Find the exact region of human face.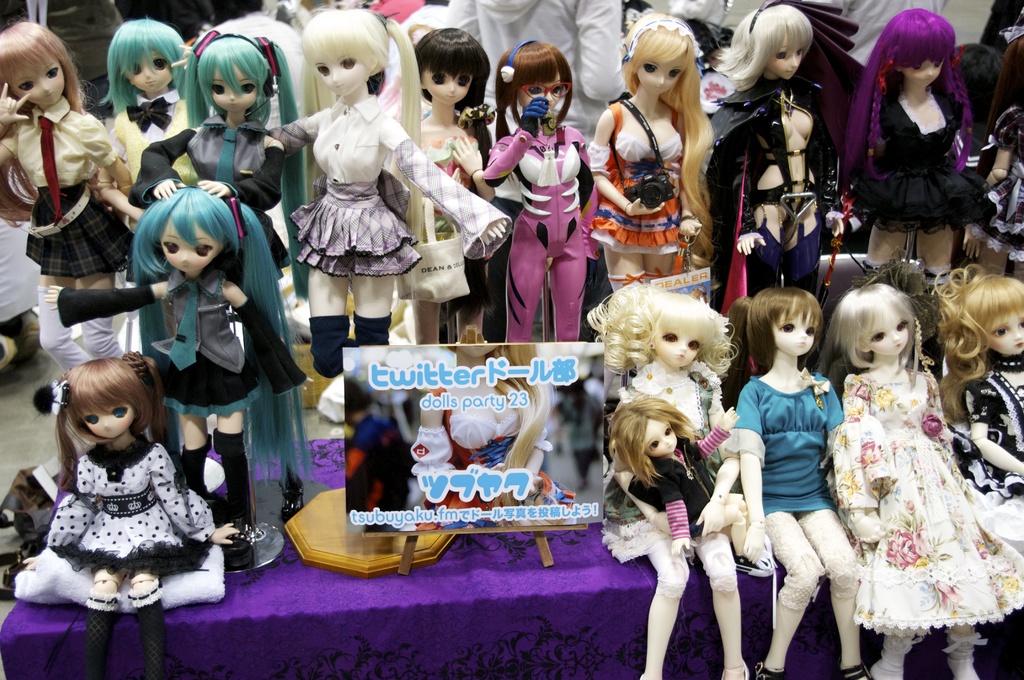
Exact region: (767, 31, 803, 81).
